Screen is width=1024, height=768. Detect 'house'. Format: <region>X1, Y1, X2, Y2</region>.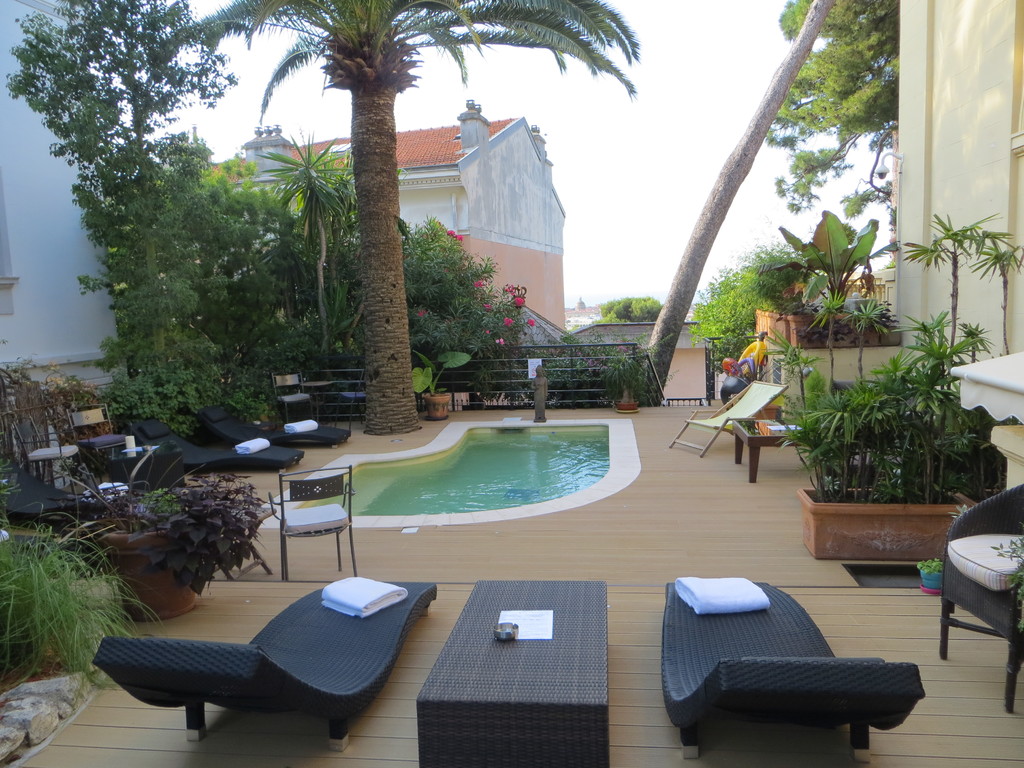
<region>481, 298, 758, 407</region>.
